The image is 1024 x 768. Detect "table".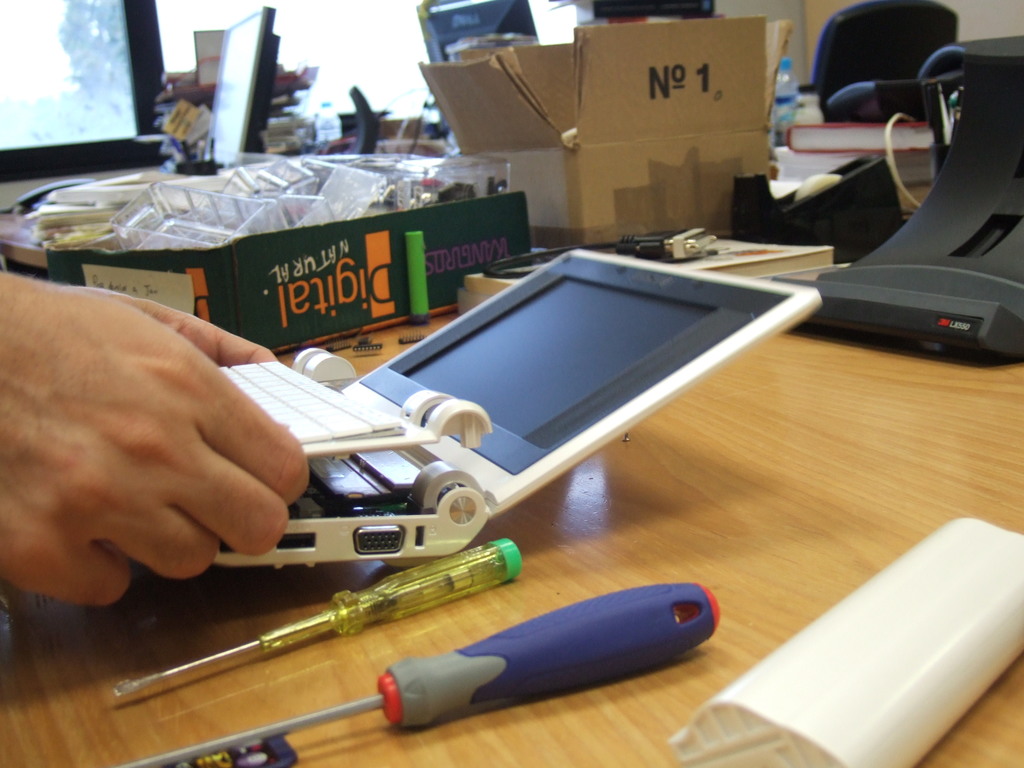
Detection: [0, 311, 1023, 767].
